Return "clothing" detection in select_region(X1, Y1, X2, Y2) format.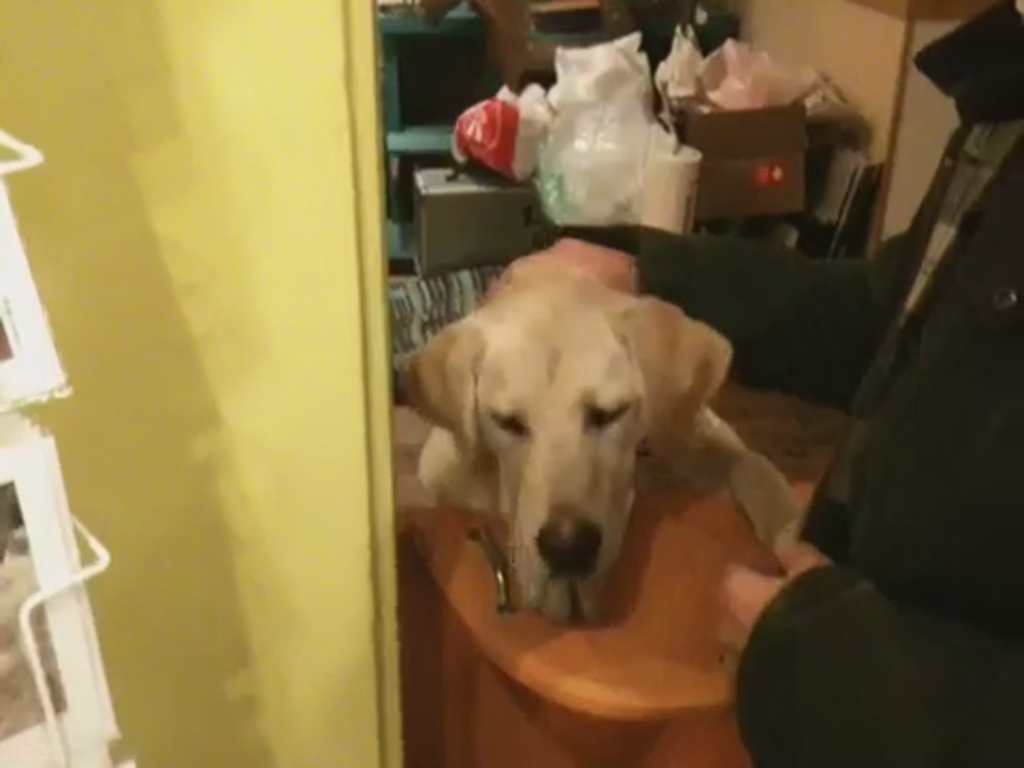
select_region(565, 0, 1022, 766).
